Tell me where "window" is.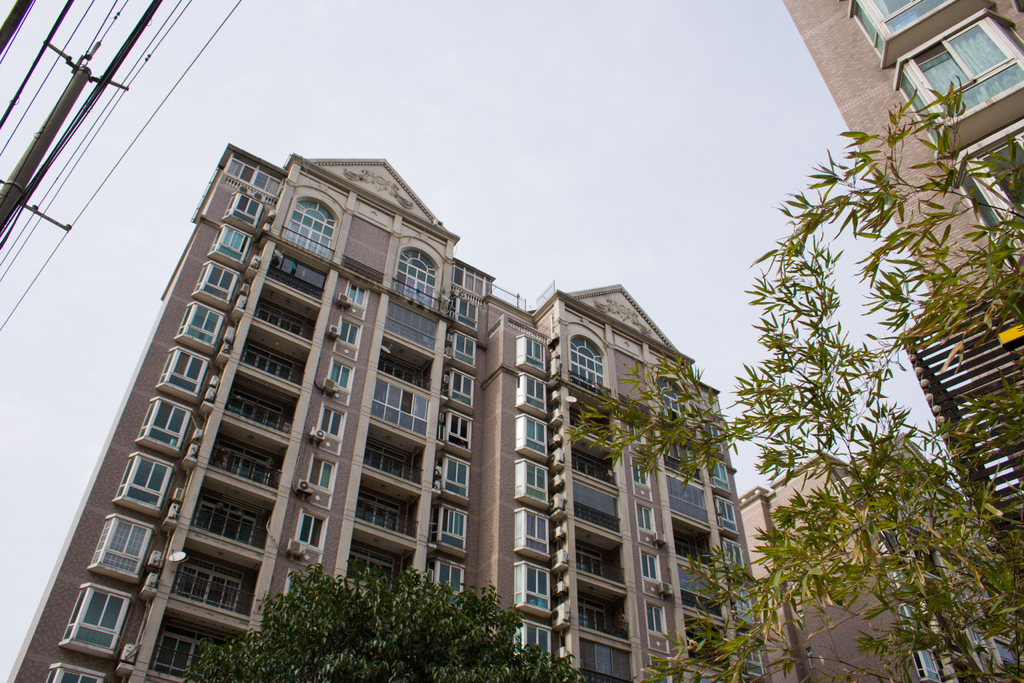
"window" is at (x1=395, y1=249, x2=431, y2=307).
